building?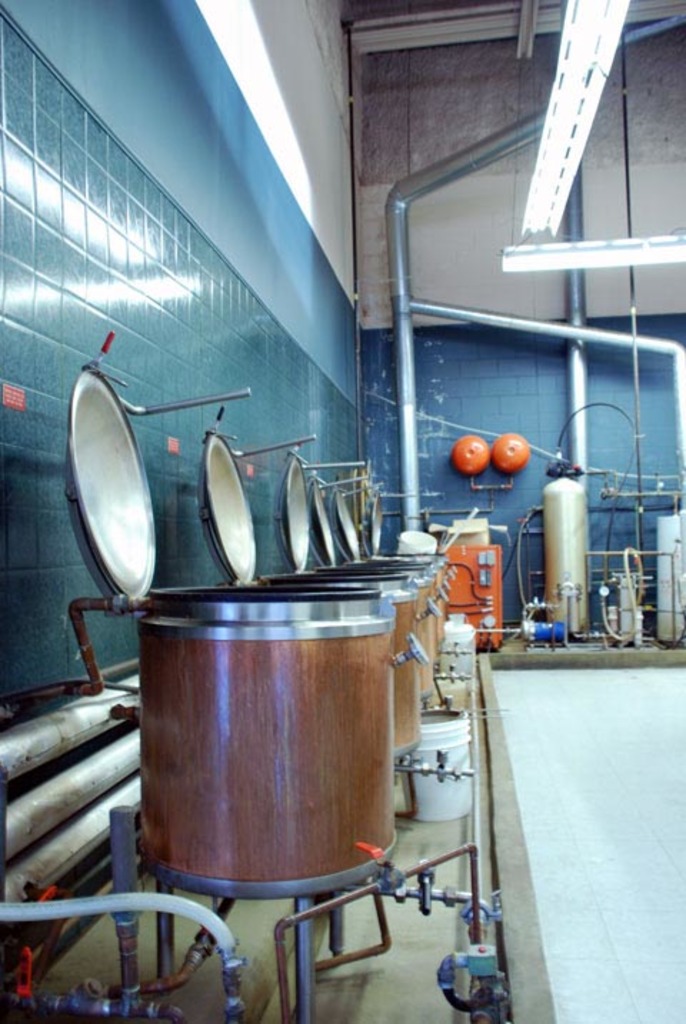
<box>0,0,683,1021</box>
